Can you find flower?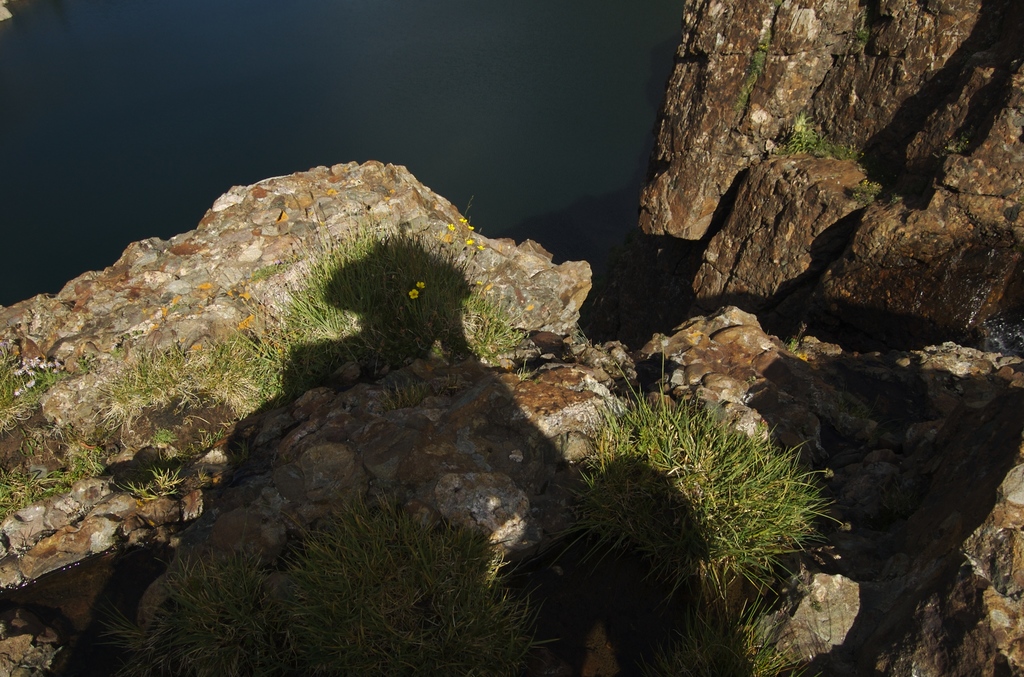
Yes, bounding box: 449:222:455:232.
